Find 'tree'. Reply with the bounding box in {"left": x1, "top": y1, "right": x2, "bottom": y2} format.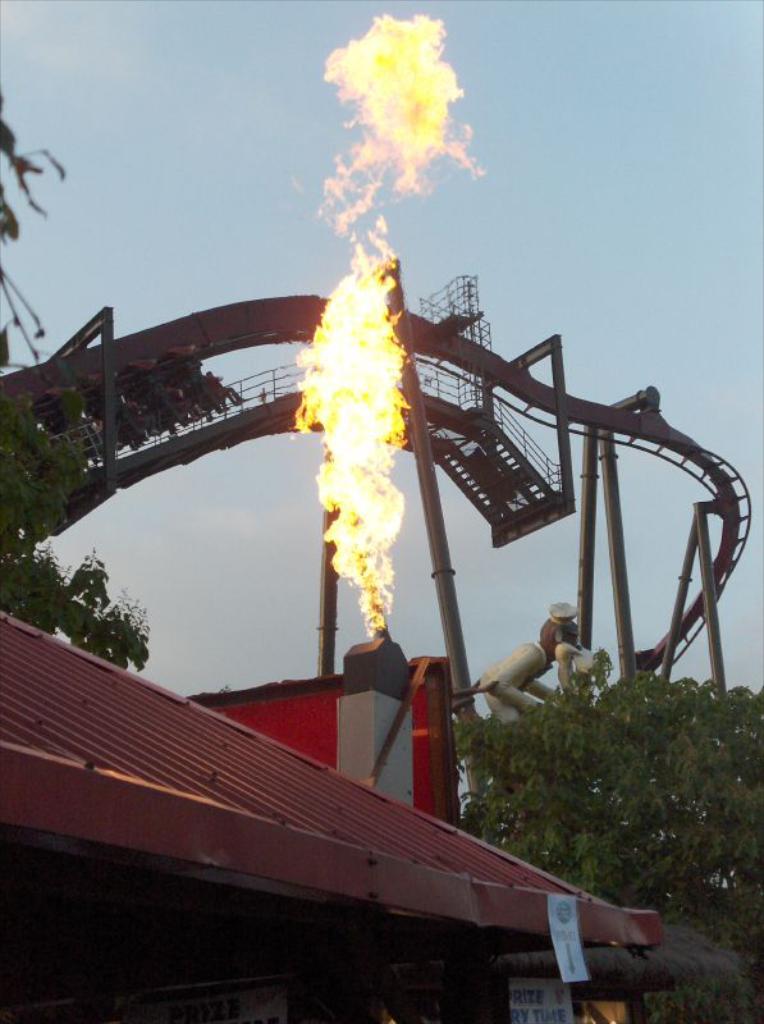
{"left": 443, "top": 582, "right": 750, "bottom": 916}.
